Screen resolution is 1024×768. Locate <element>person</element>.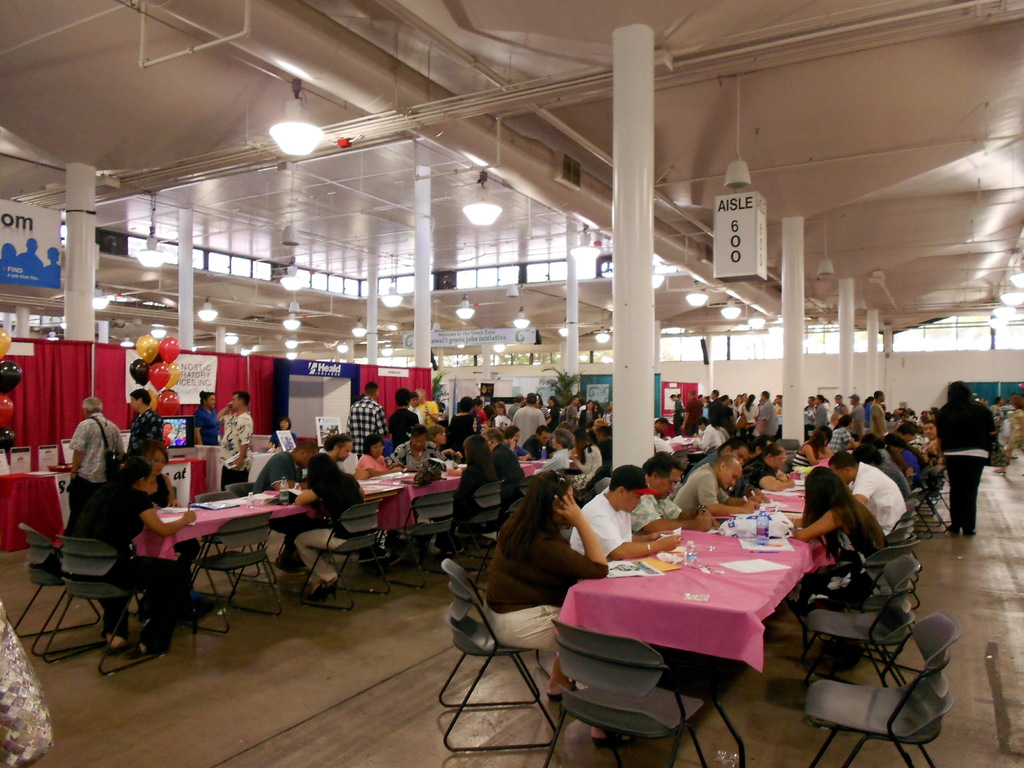
bbox(638, 458, 711, 529).
